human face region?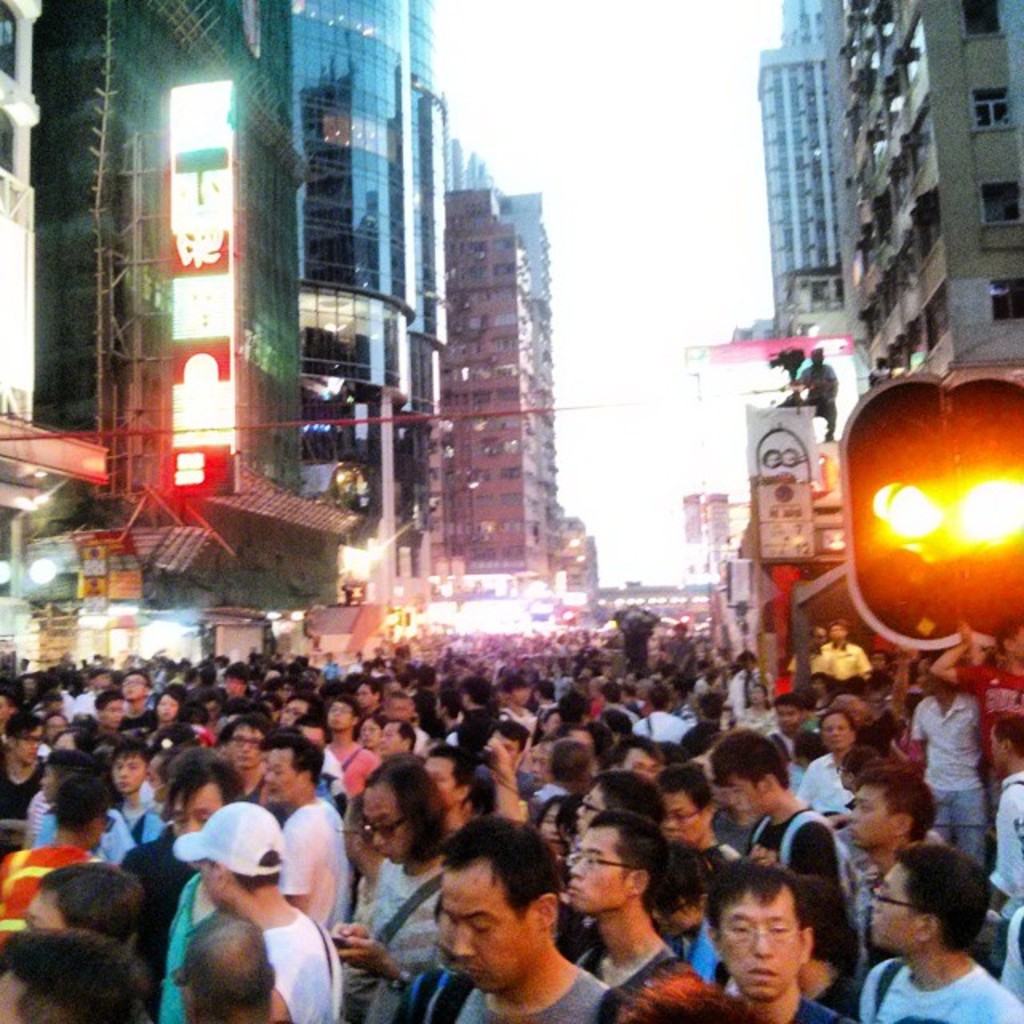
419:758:459:808
